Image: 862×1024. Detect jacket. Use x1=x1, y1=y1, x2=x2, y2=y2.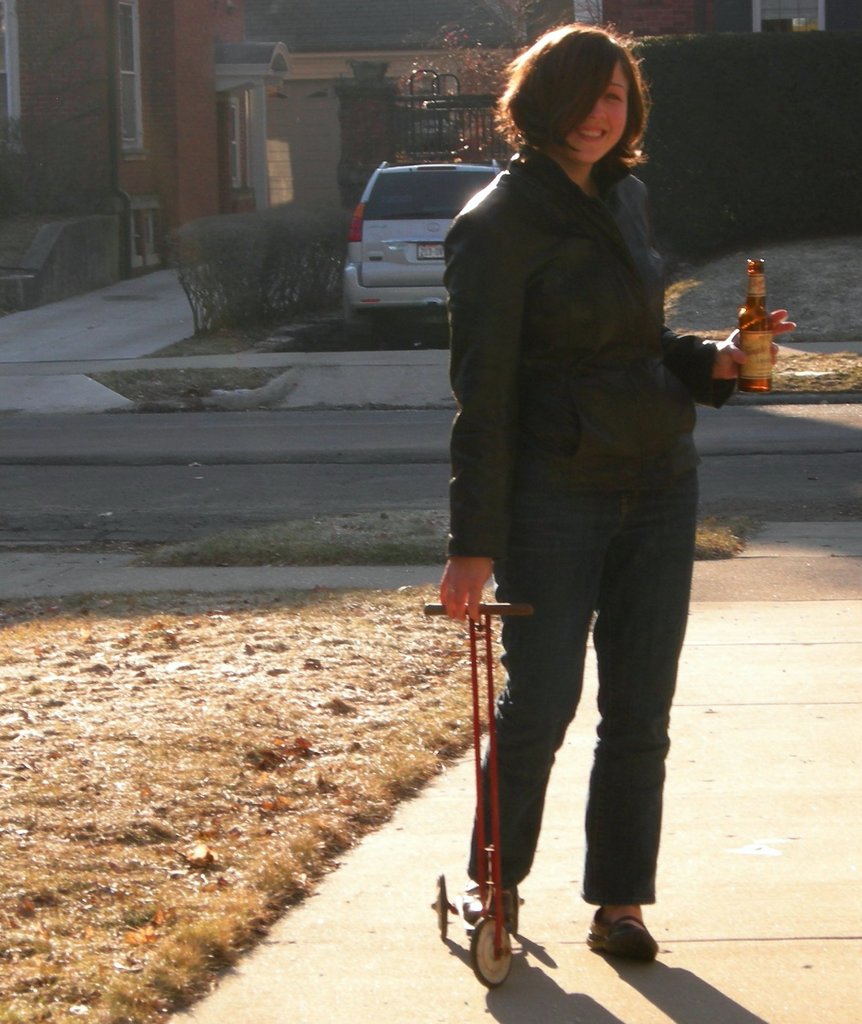
x1=423, y1=79, x2=755, y2=636.
